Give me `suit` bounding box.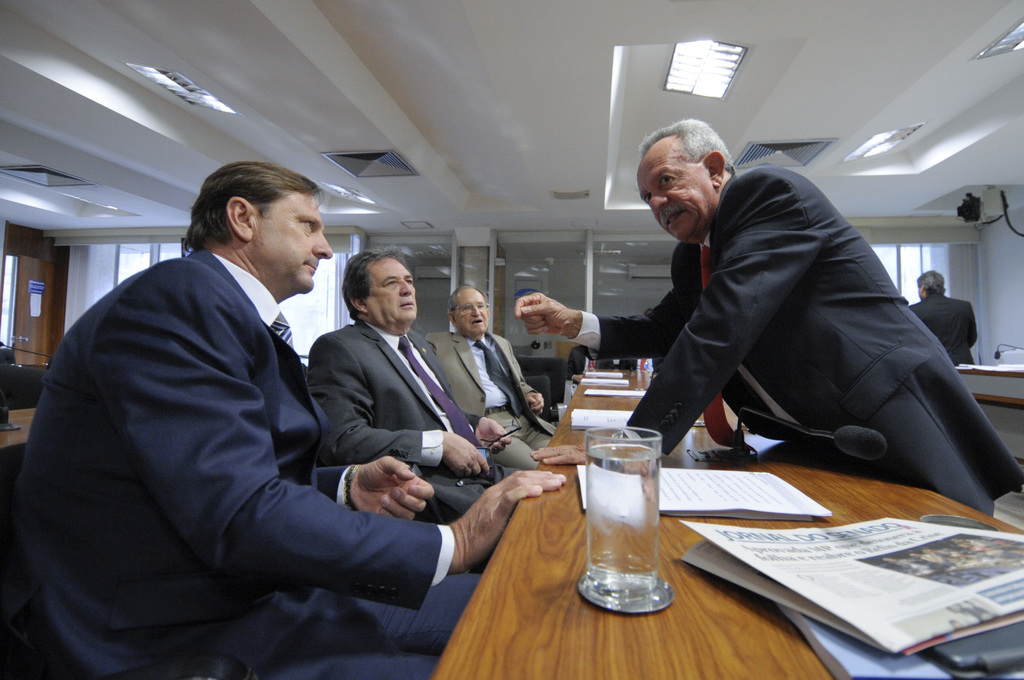
bbox=[423, 324, 559, 480].
